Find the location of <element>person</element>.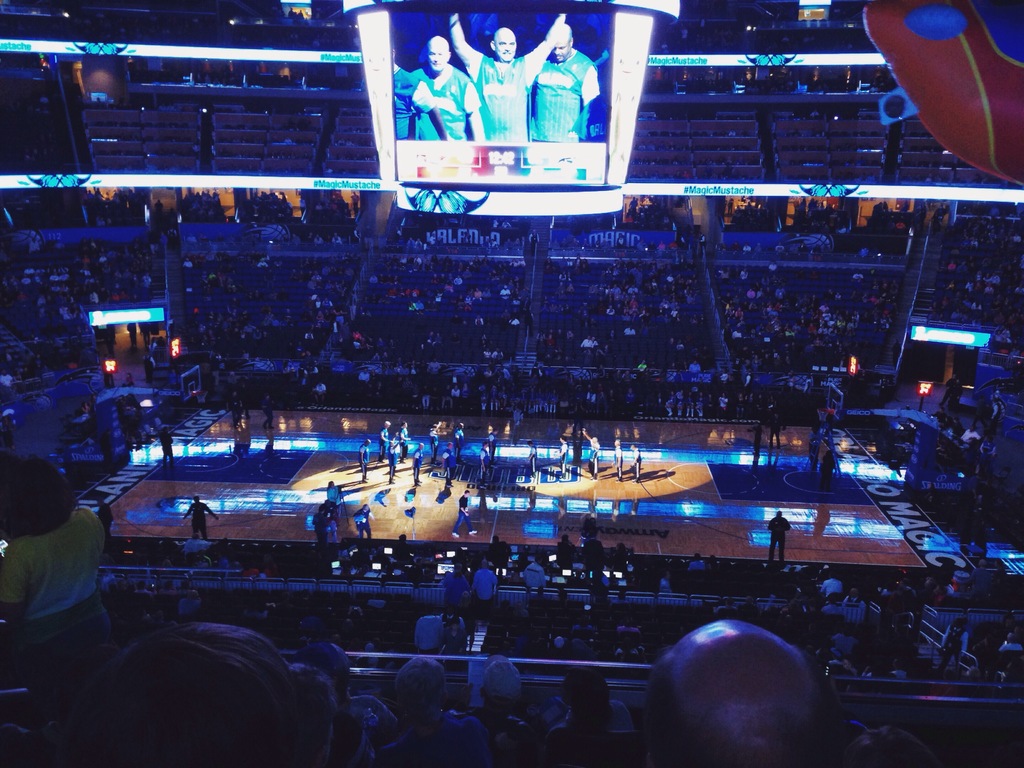
Location: (x1=838, y1=715, x2=865, y2=748).
